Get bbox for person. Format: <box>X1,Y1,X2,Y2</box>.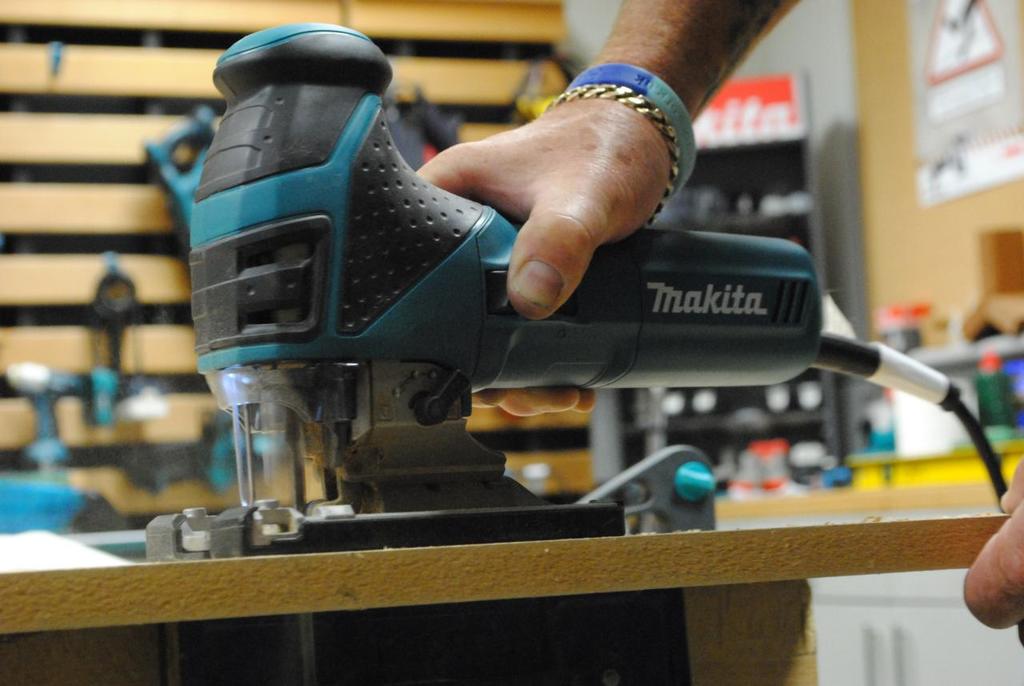
<box>407,0,1023,635</box>.
